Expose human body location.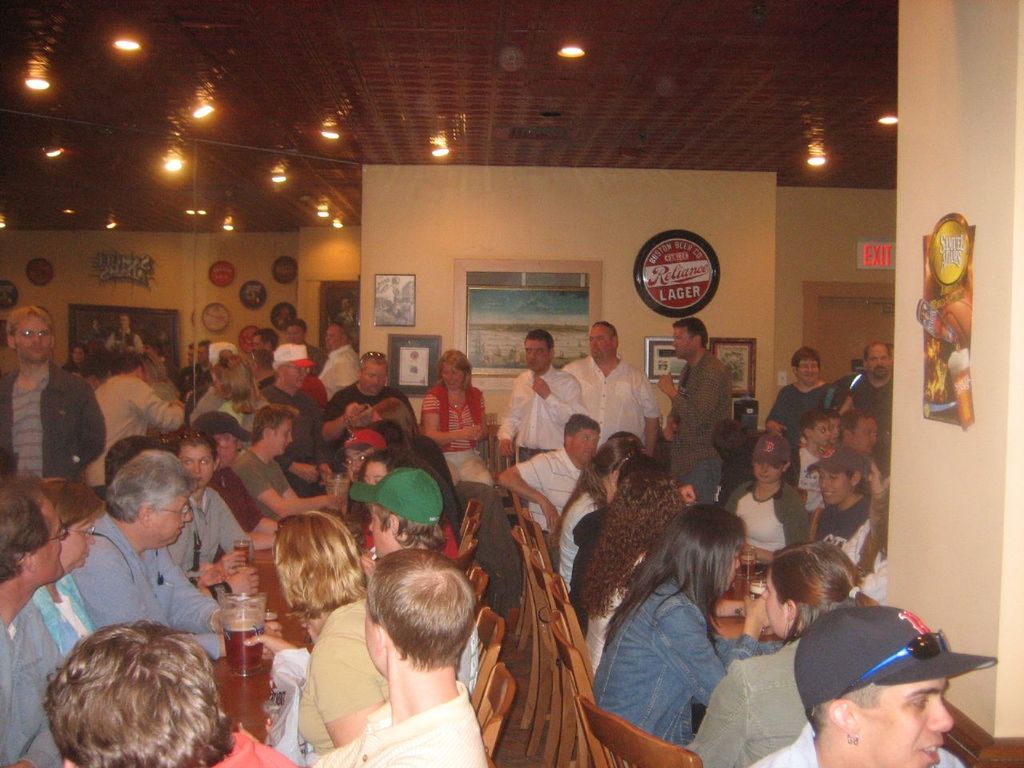
Exposed at <region>197, 406, 289, 555</region>.
